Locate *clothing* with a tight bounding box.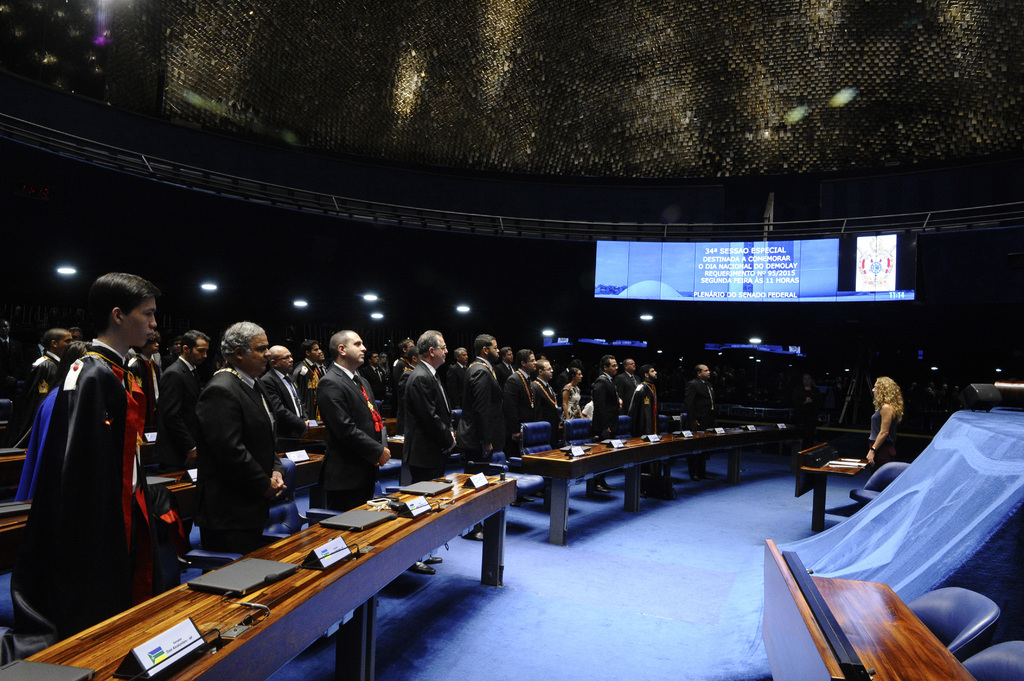
616 371 640 412.
